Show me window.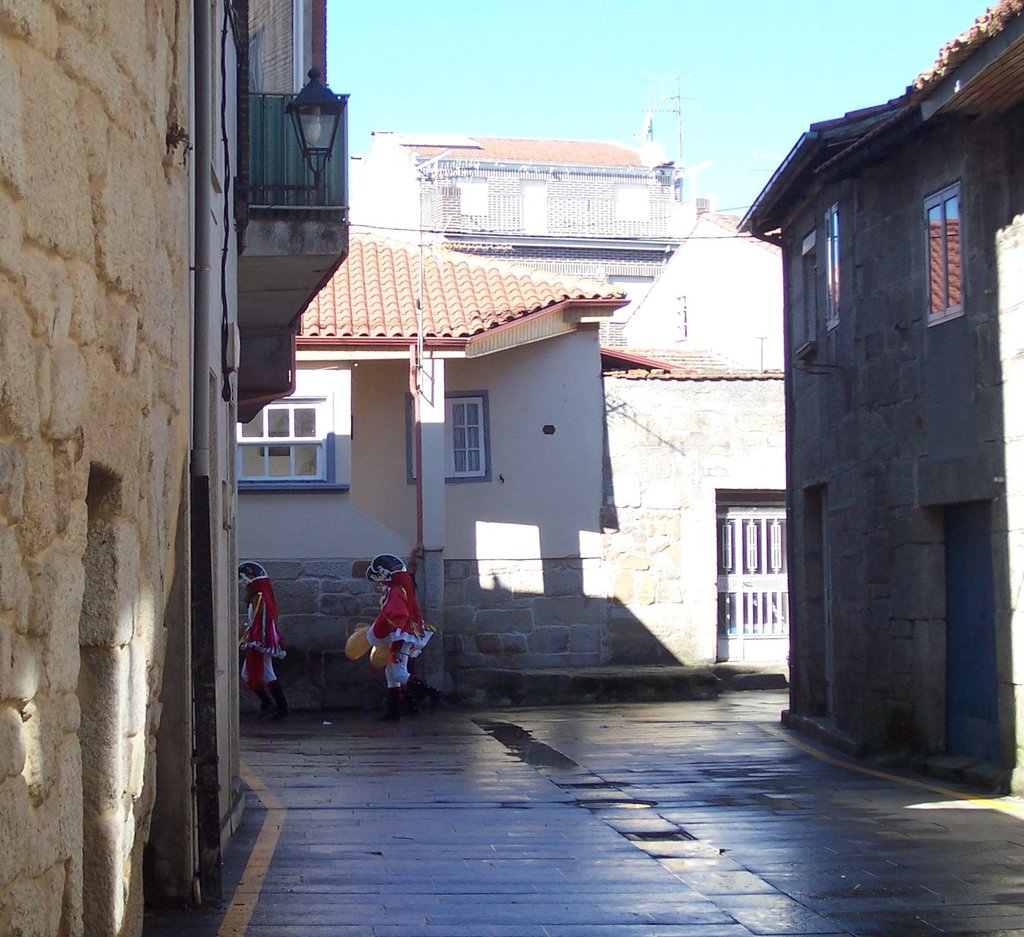
window is here: x1=410 y1=396 x2=477 y2=477.
